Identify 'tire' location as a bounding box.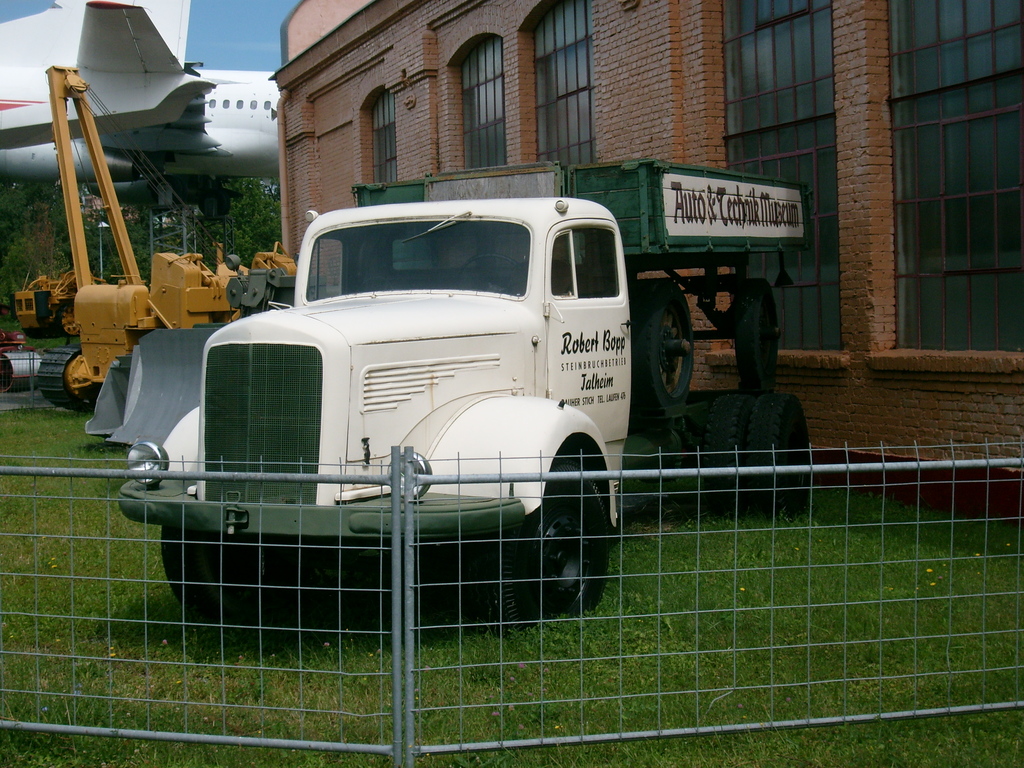
bbox=[650, 278, 707, 422].
